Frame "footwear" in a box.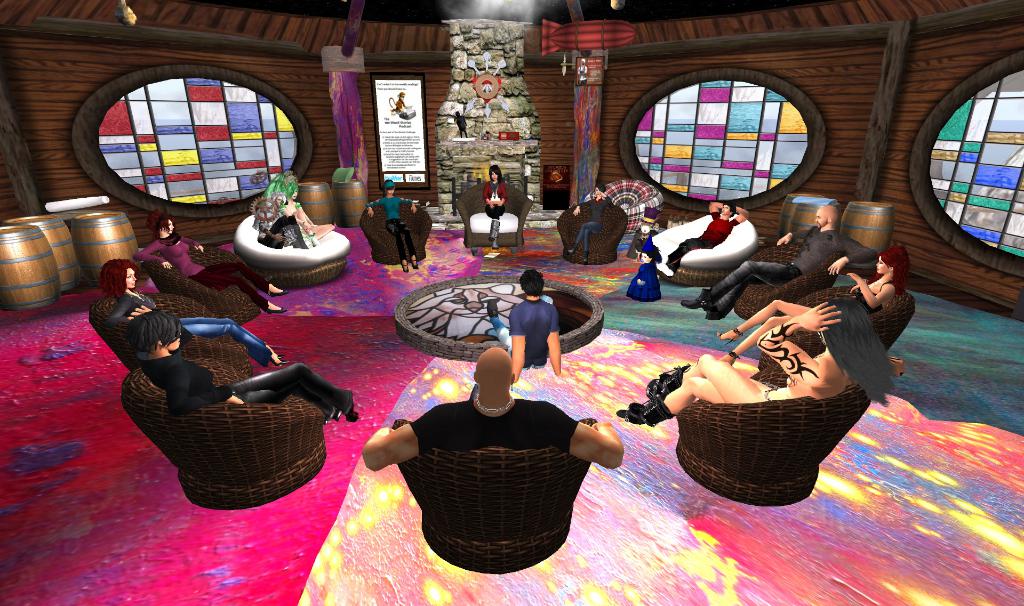
x1=582, y1=249, x2=590, y2=271.
